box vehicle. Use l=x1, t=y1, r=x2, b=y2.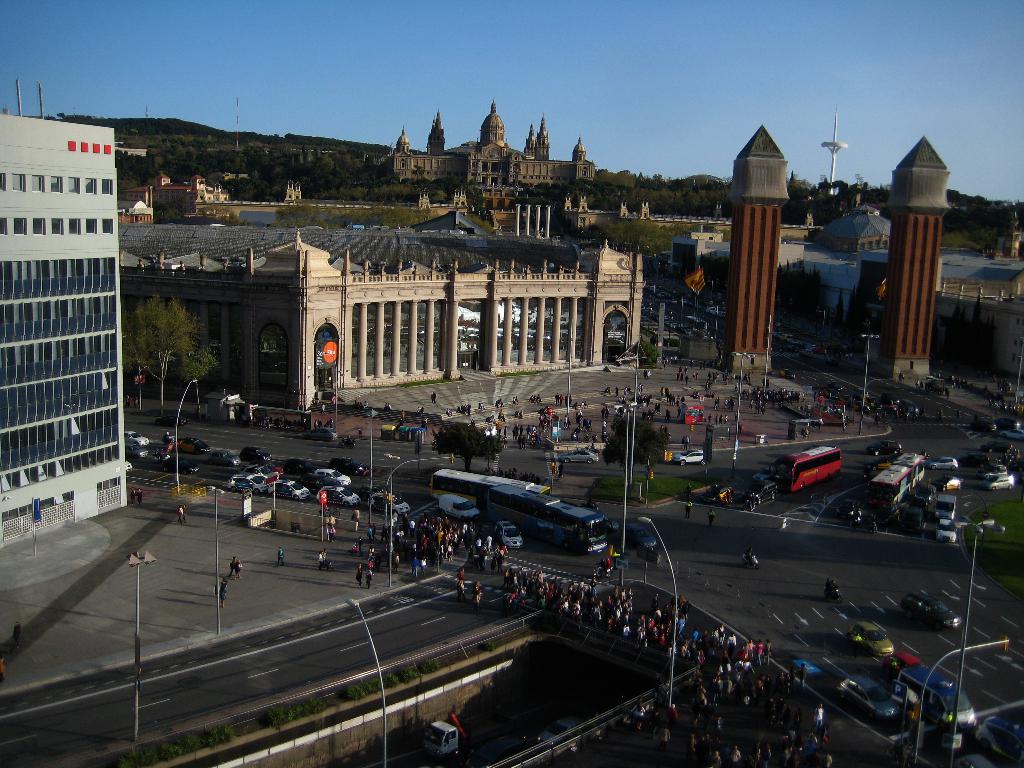
l=367, t=488, r=412, b=512.
